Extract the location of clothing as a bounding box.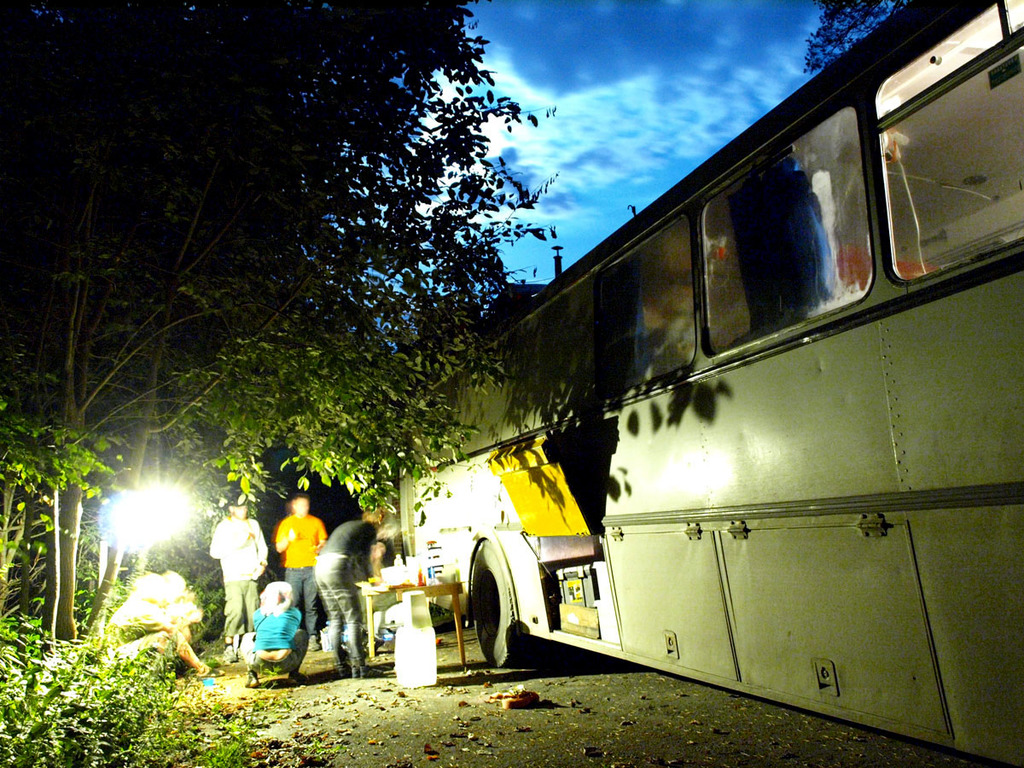
x1=276 y1=512 x2=326 y2=632.
